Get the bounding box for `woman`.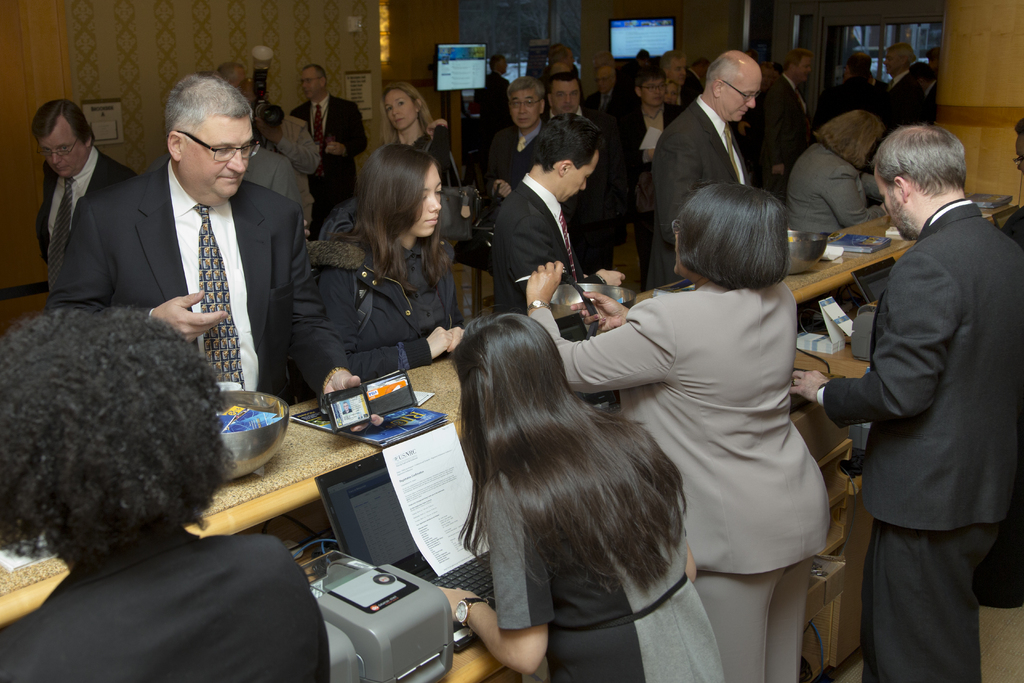
box=[378, 86, 462, 251].
